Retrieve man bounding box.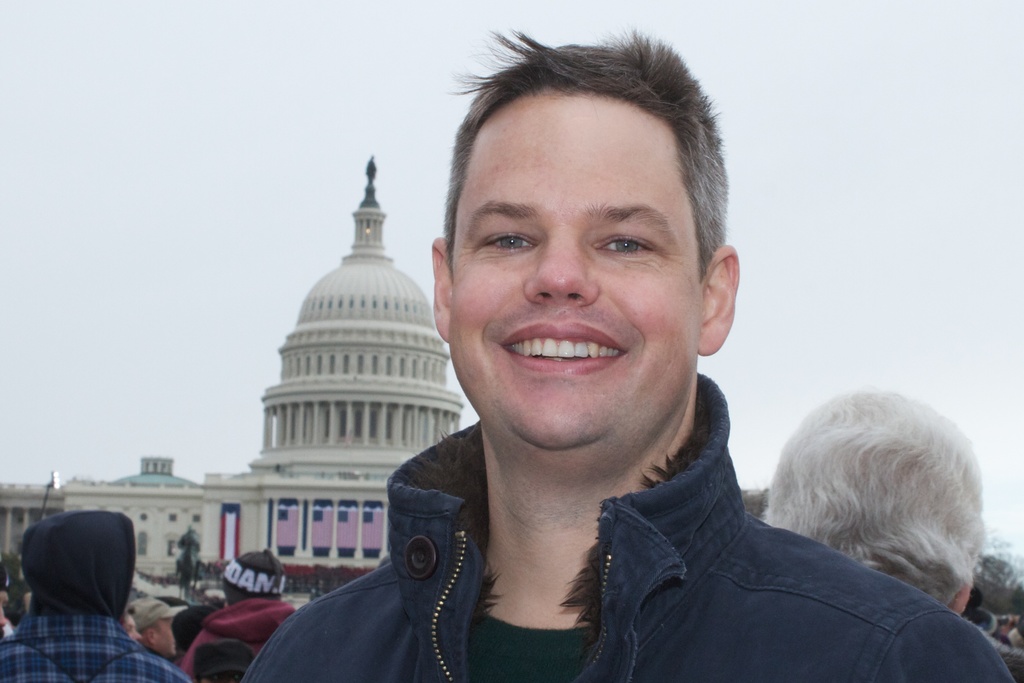
Bounding box: l=0, t=492, r=188, b=682.
